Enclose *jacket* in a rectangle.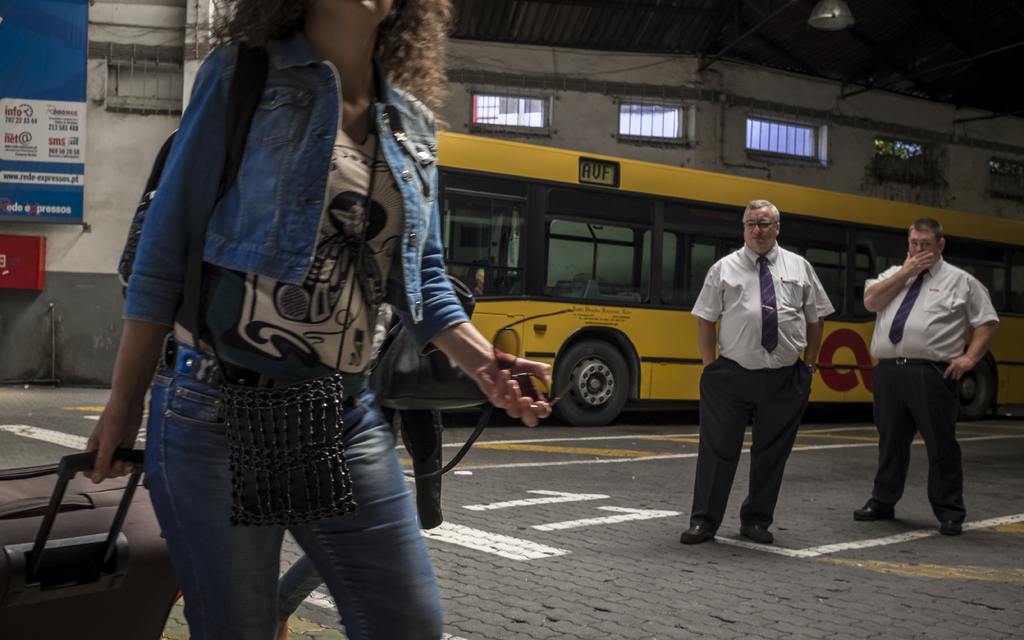
locate(125, 33, 469, 338).
